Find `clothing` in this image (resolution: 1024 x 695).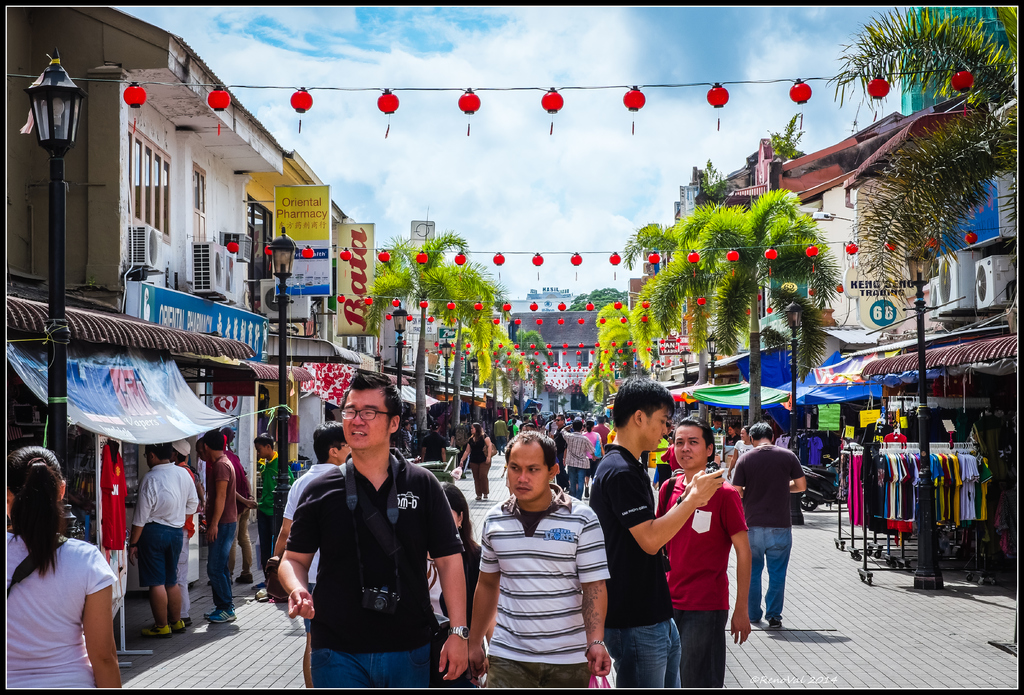
{"left": 655, "top": 471, "right": 751, "bottom": 694}.
